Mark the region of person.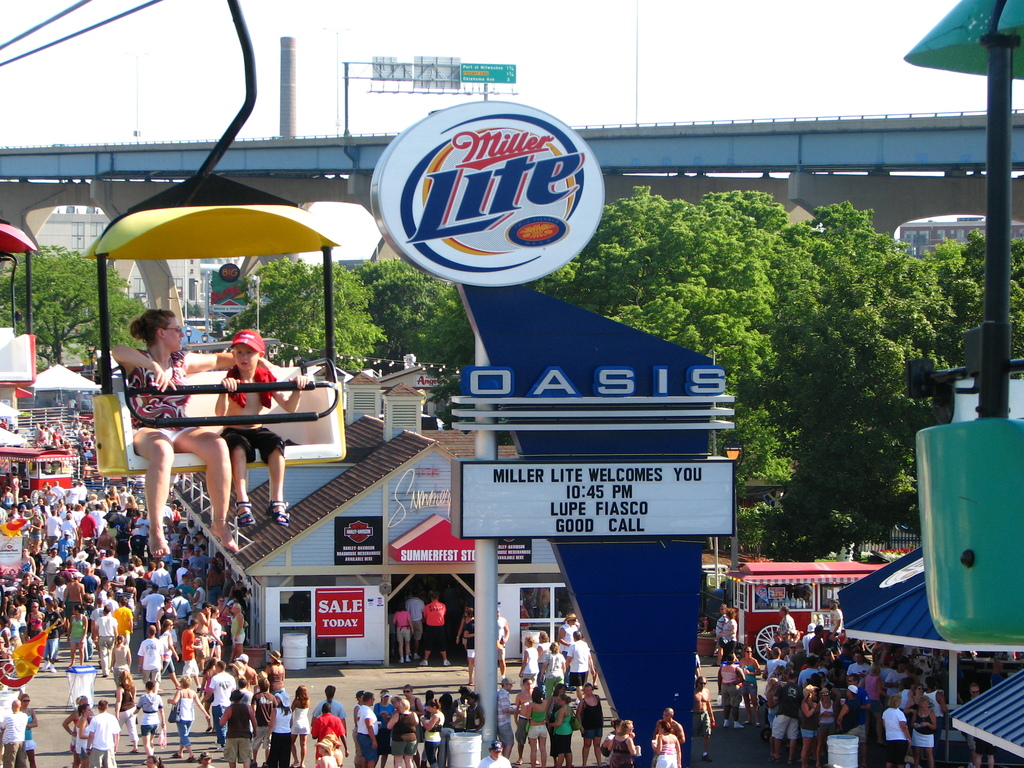
Region: bbox=(54, 694, 109, 764).
